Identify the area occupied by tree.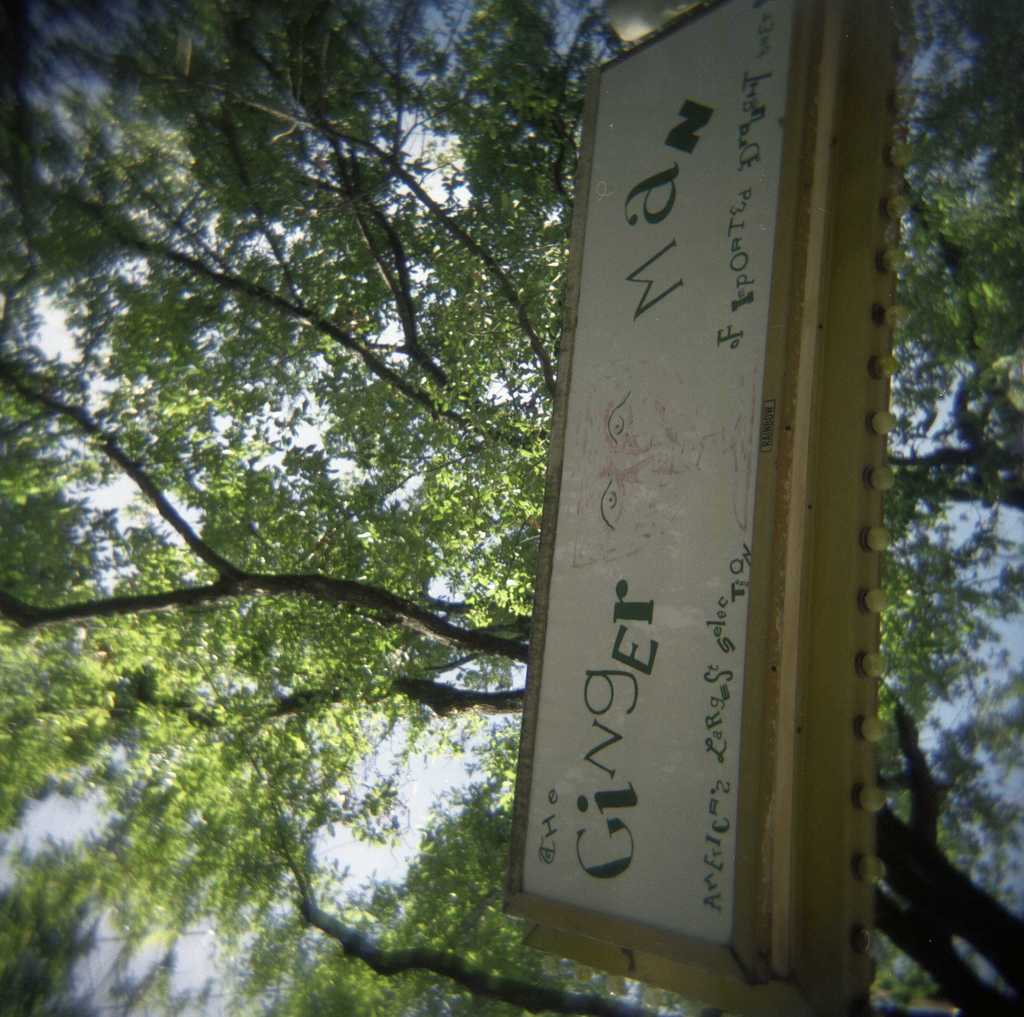
Area: {"x1": 0, "y1": 0, "x2": 1023, "y2": 1016}.
